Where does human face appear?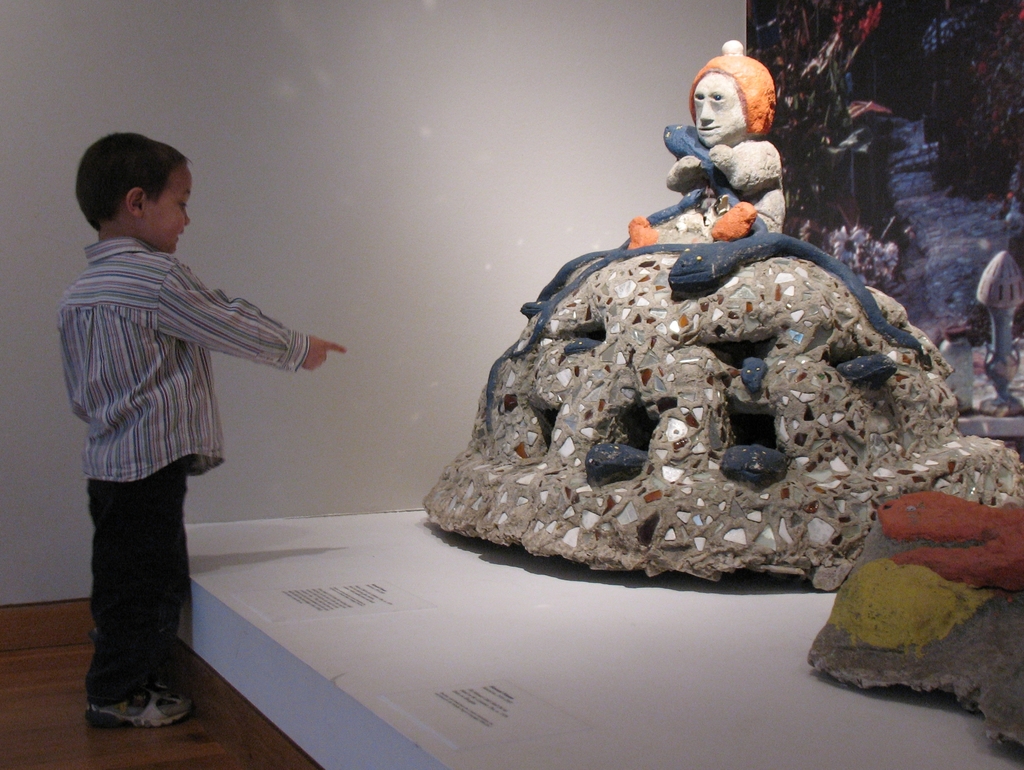
Appears at crop(141, 164, 191, 246).
